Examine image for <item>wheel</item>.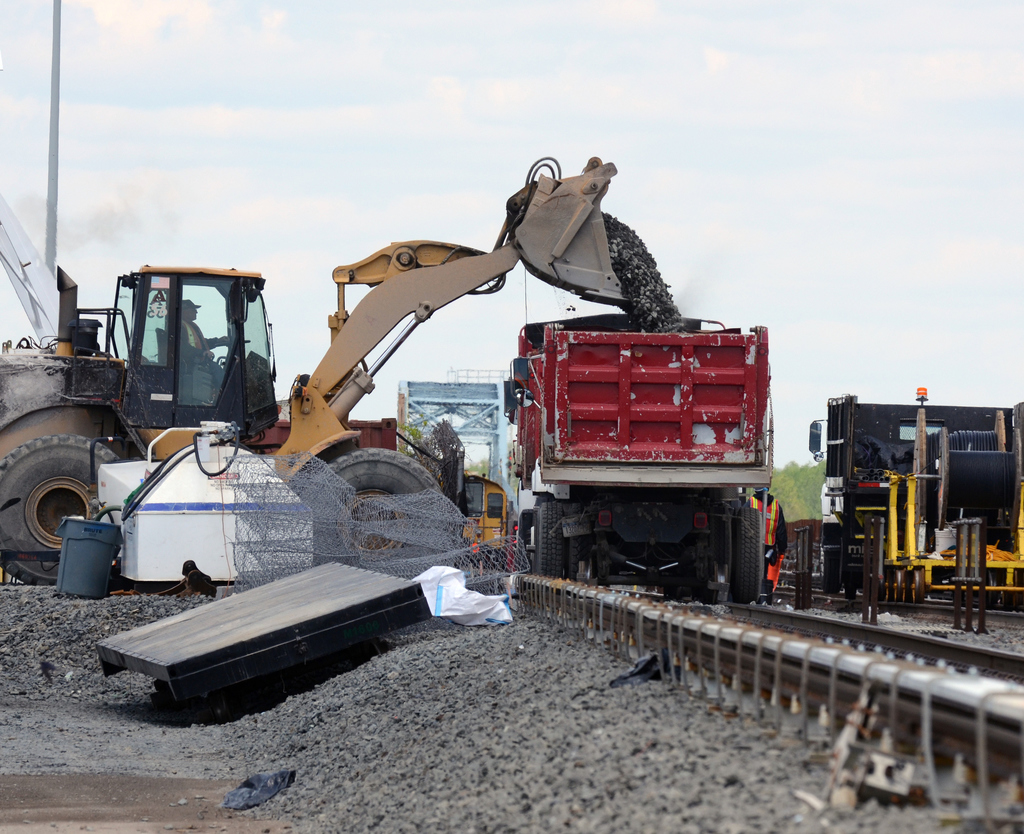
Examination result: [left=912, top=571, right=921, bottom=602].
